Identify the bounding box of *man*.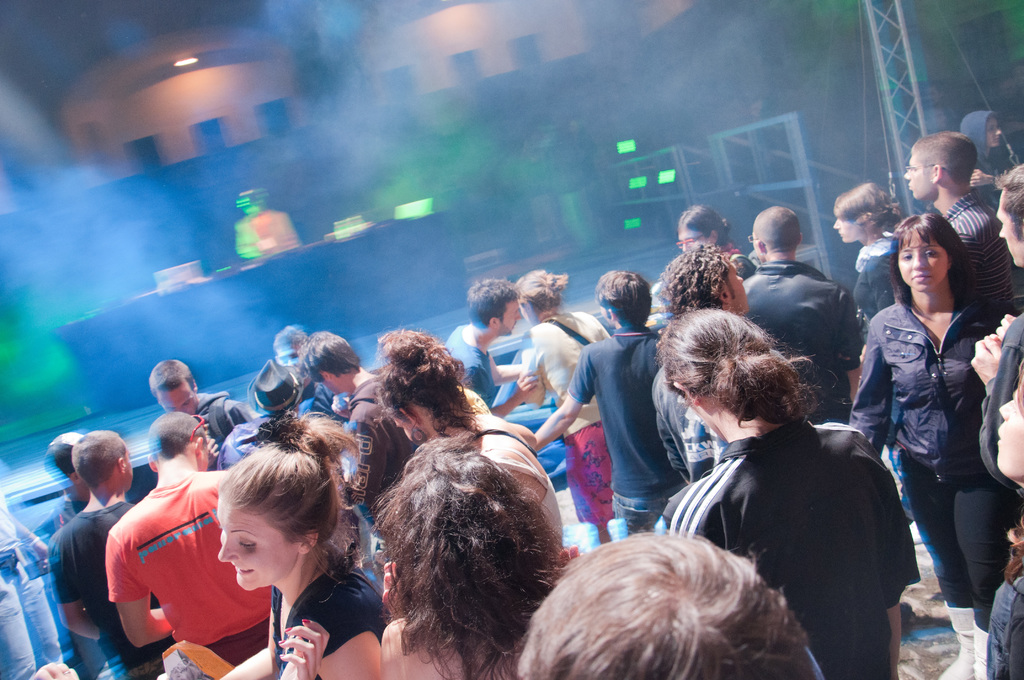
bbox(32, 427, 141, 664).
